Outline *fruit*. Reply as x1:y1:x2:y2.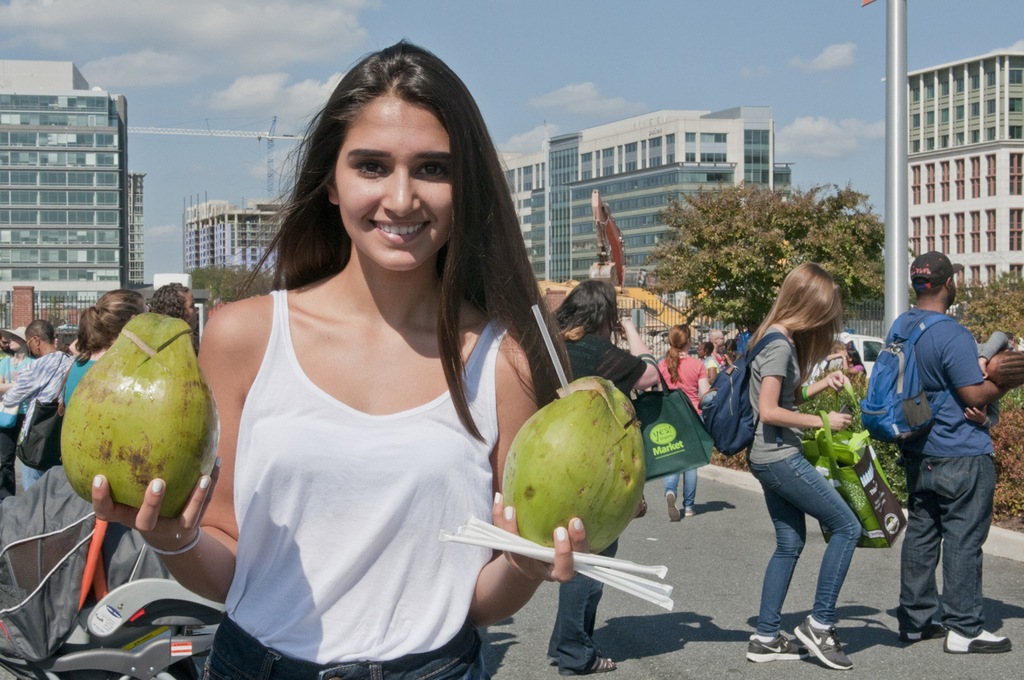
502:401:655:569.
